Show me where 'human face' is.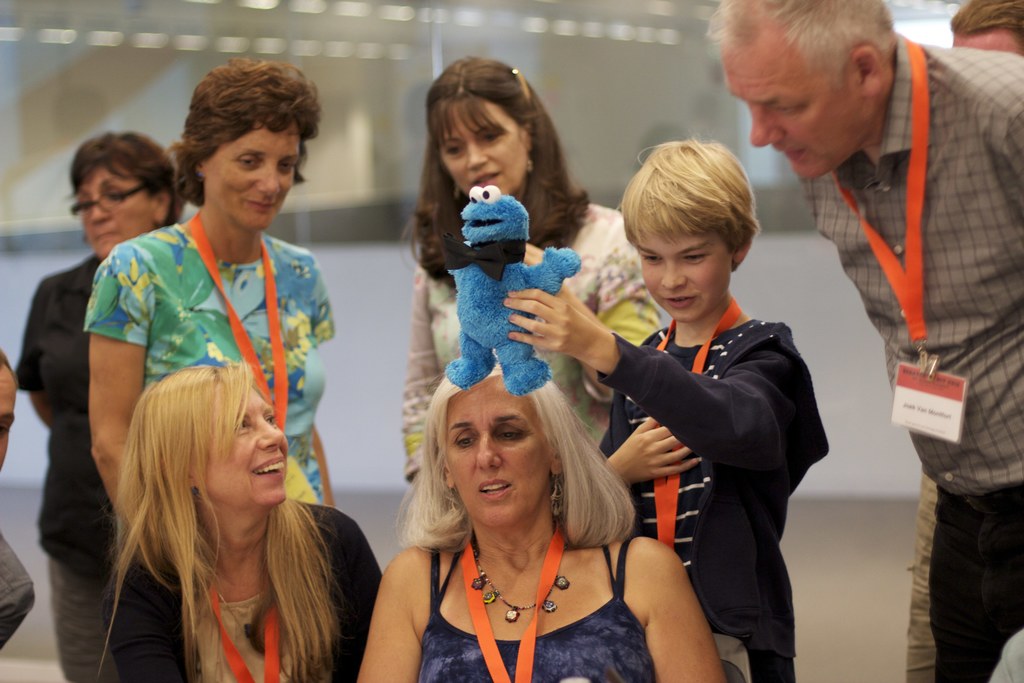
'human face' is at {"x1": 206, "y1": 126, "x2": 303, "y2": 231}.
